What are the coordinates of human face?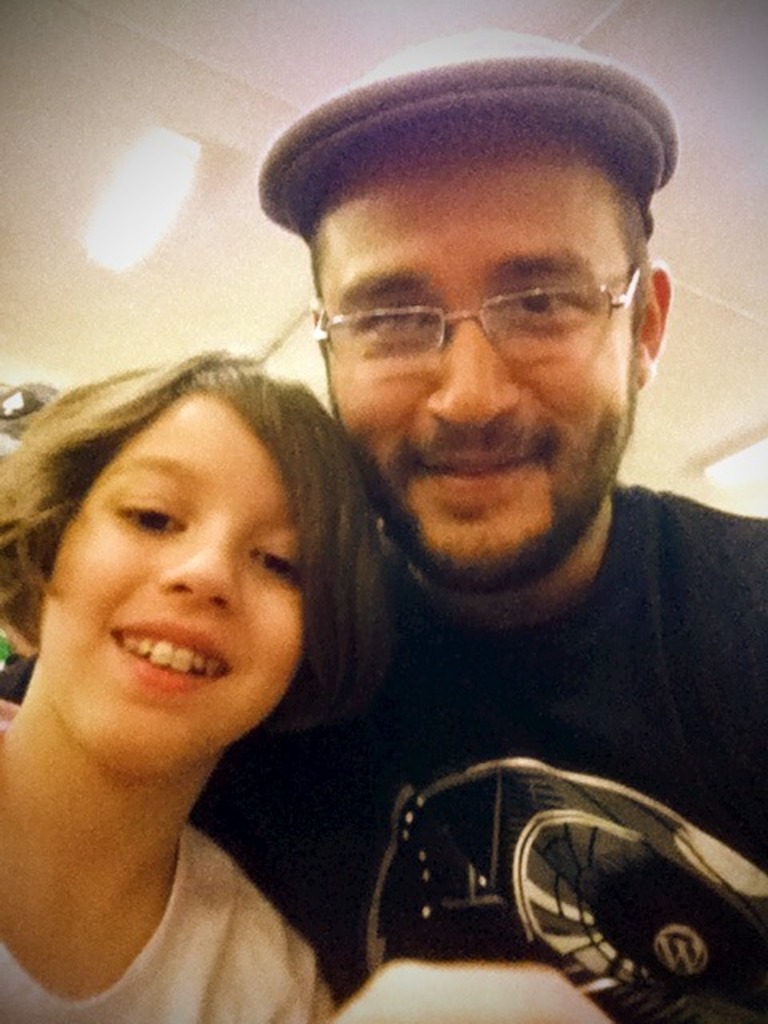
Rect(307, 122, 651, 603).
